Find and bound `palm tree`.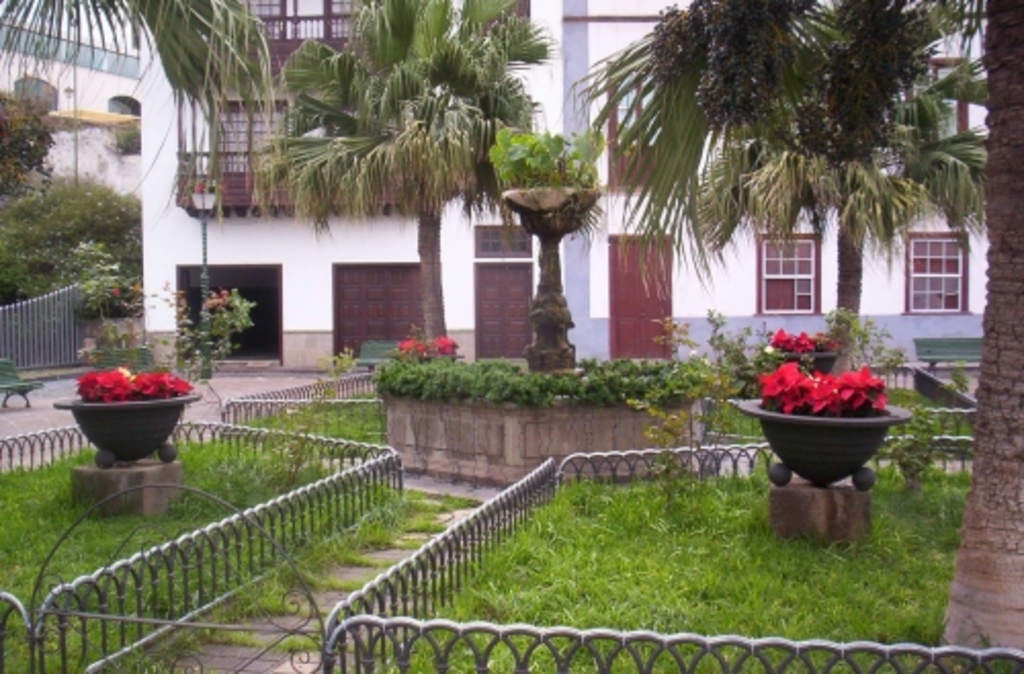
Bound: (633,2,799,236).
